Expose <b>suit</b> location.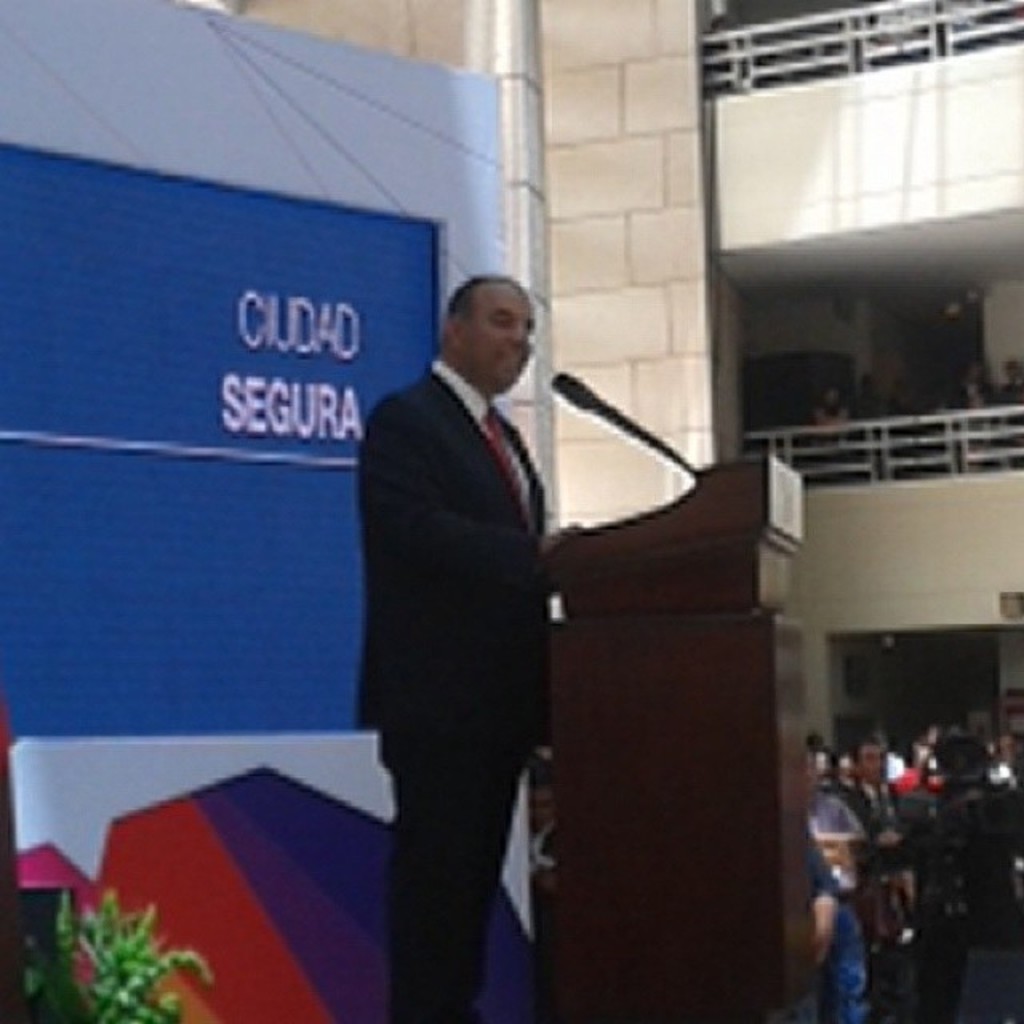
Exposed at region(352, 378, 550, 1022).
